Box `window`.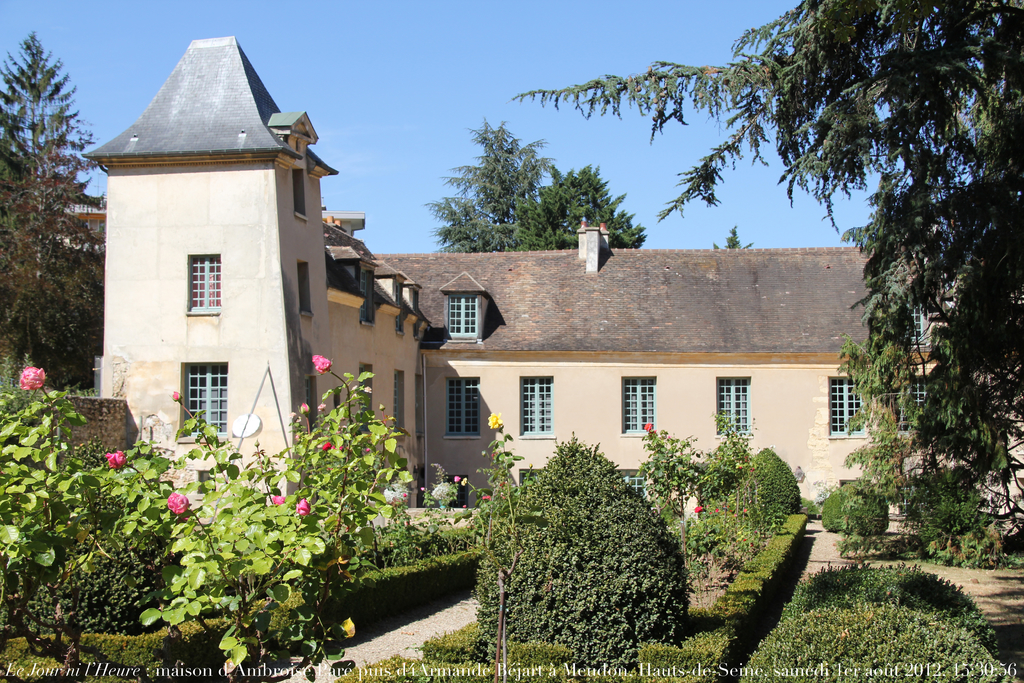
[x1=442, y1=288, x2=477, y2=336].
